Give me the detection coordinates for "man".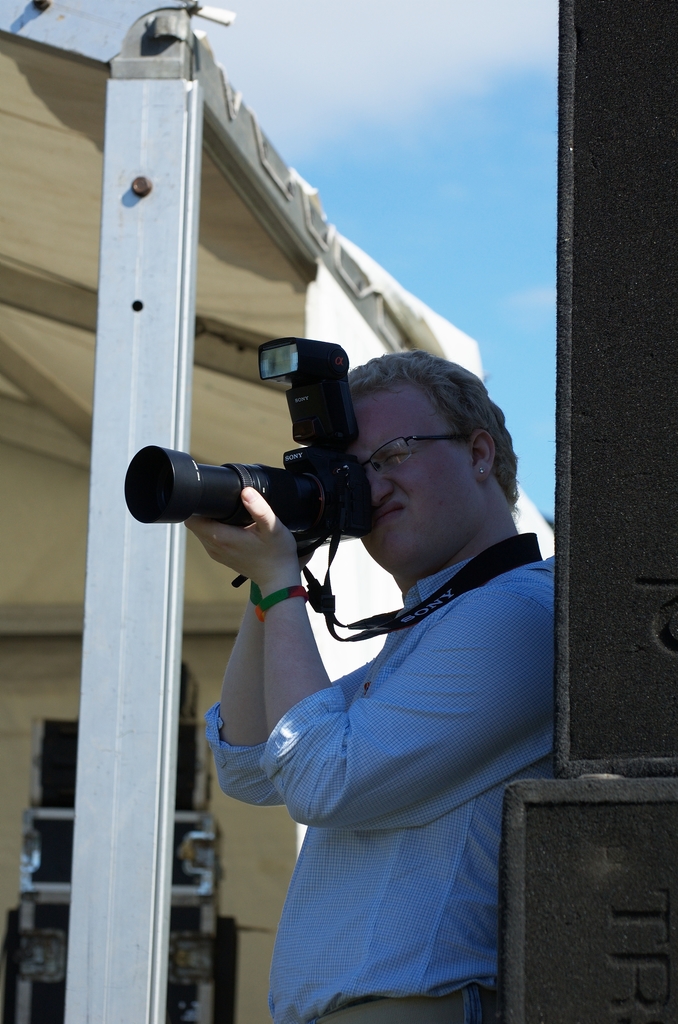
[214, 335, 566, 982].
